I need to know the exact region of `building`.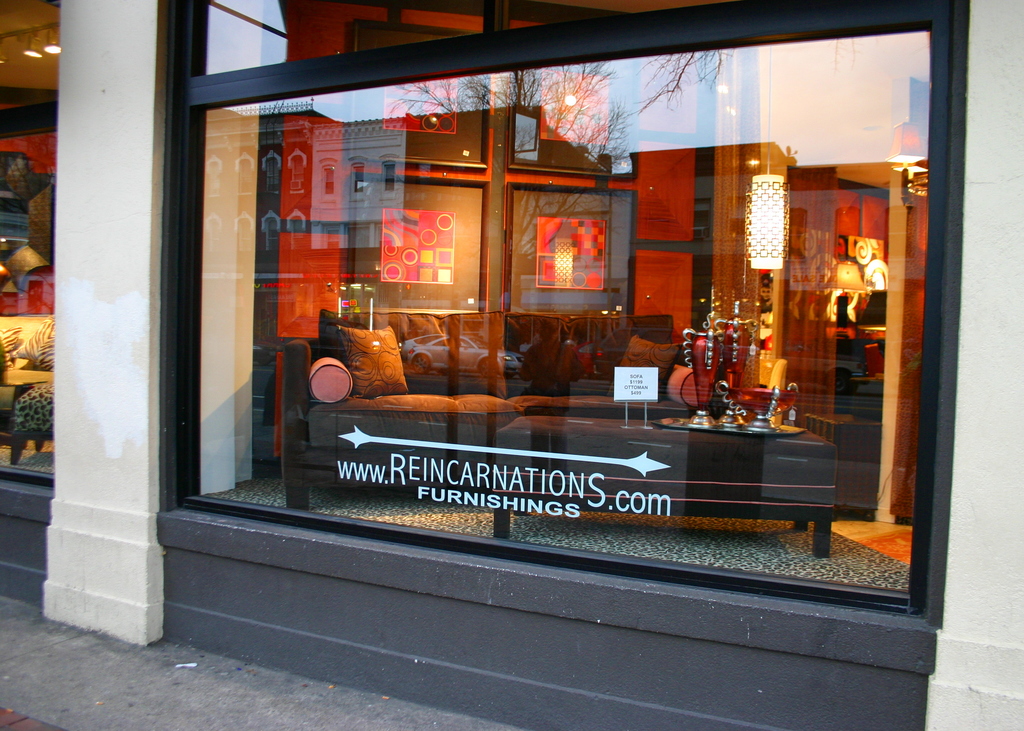
Region: {"x1": 0, "y1": 0, "x2": 1023, "y2": 730}.
